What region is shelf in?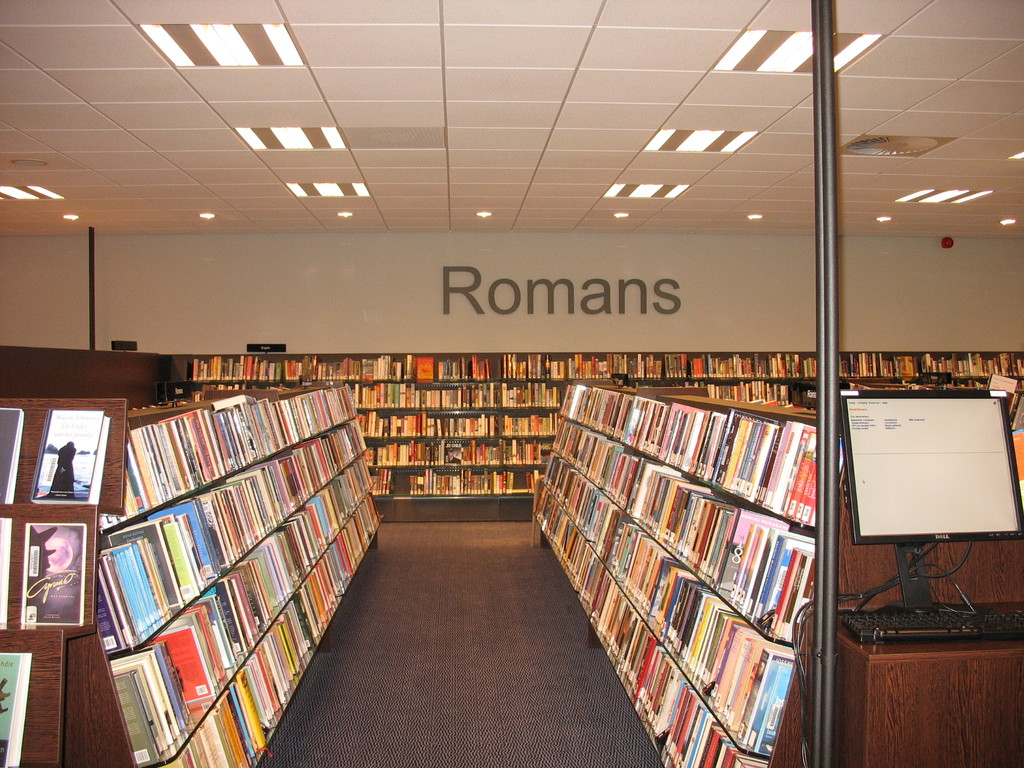
bbox=(281, 458, 367, 579).
